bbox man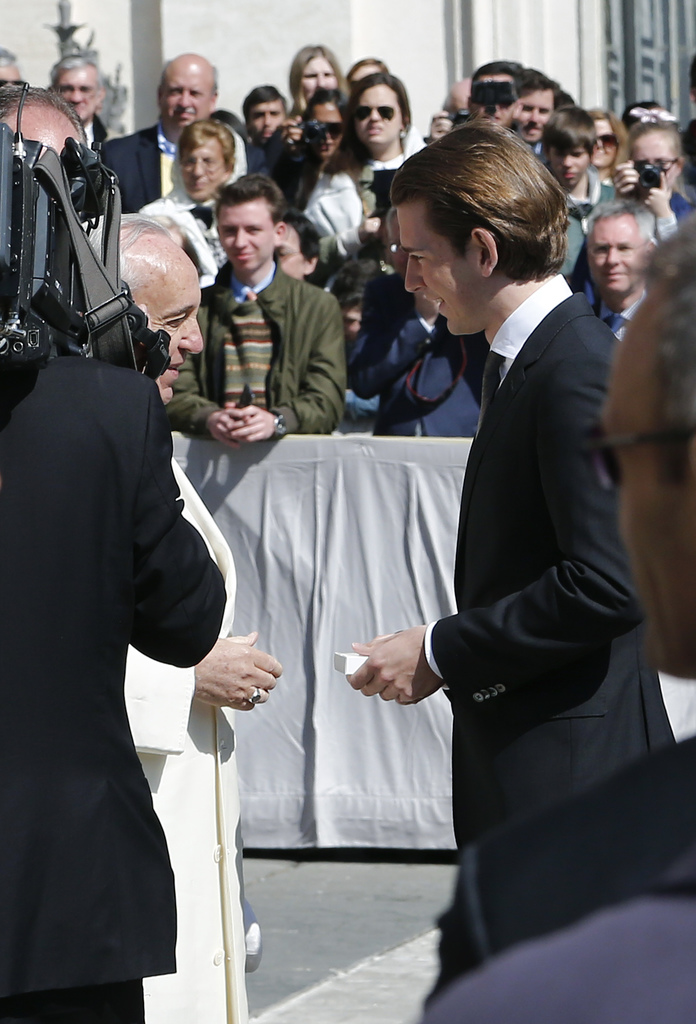
x1=548 y1=108 x2=620 y2=237
